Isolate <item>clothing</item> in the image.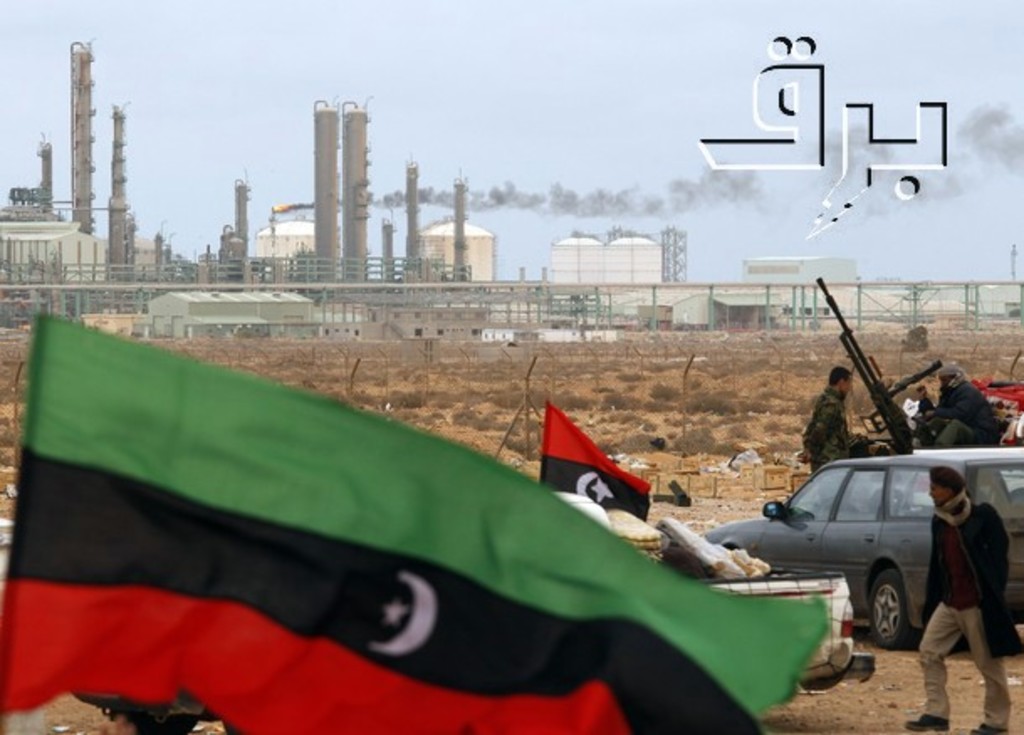
Isolated region: [left=935, top=362, right=1004, bottom=443].
